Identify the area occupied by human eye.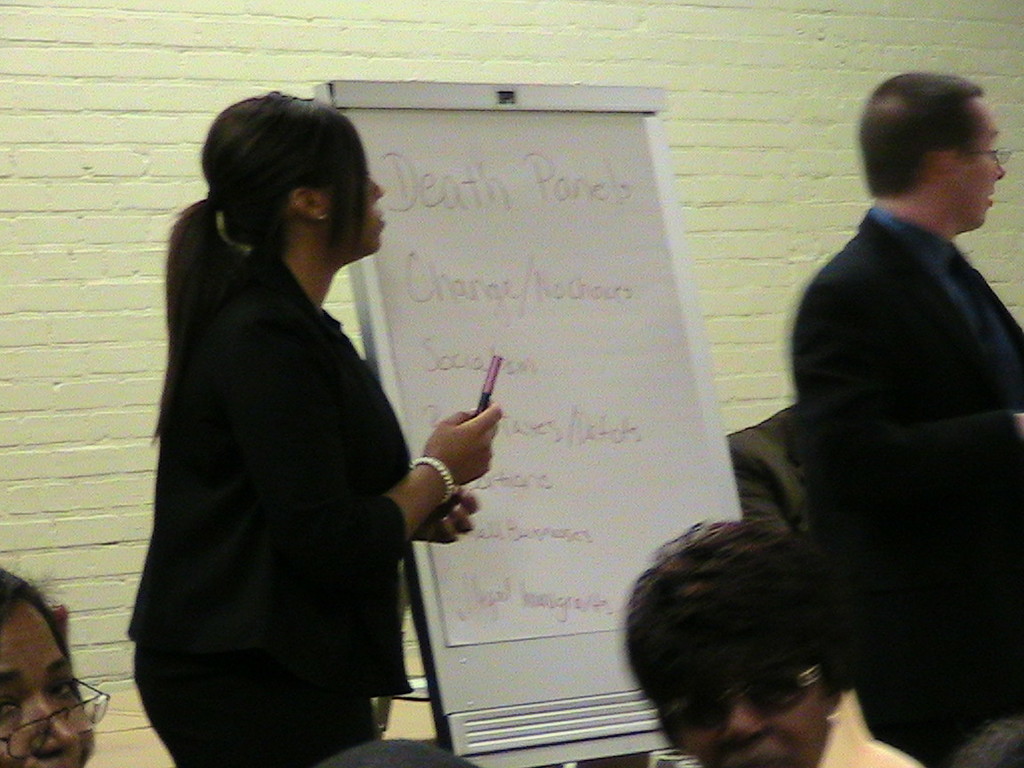
Area: bbox=(988, 139, 996, 158).
